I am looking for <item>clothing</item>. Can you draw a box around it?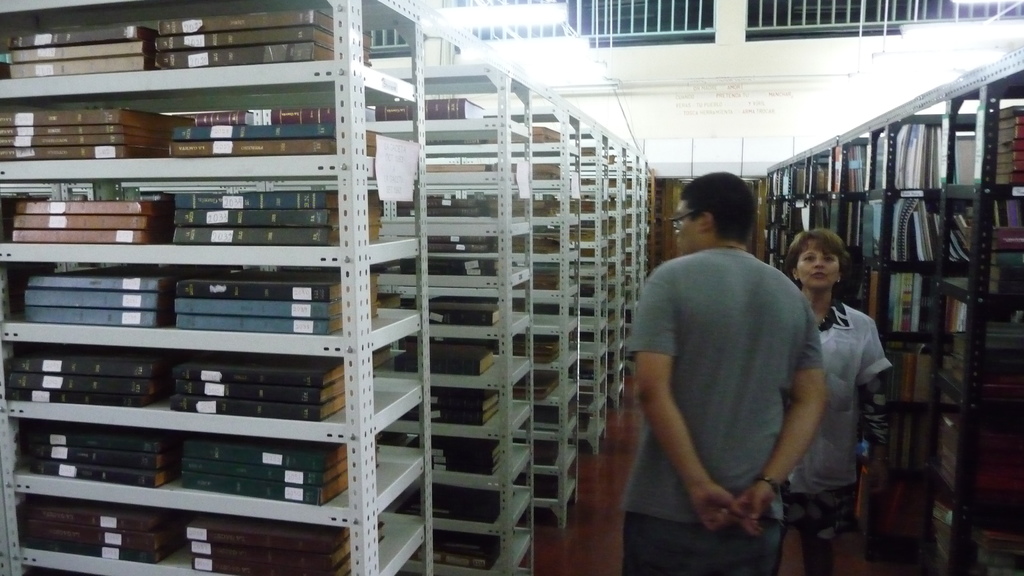
Sure, the bounding box is box=[787, 293, 895, 540].
